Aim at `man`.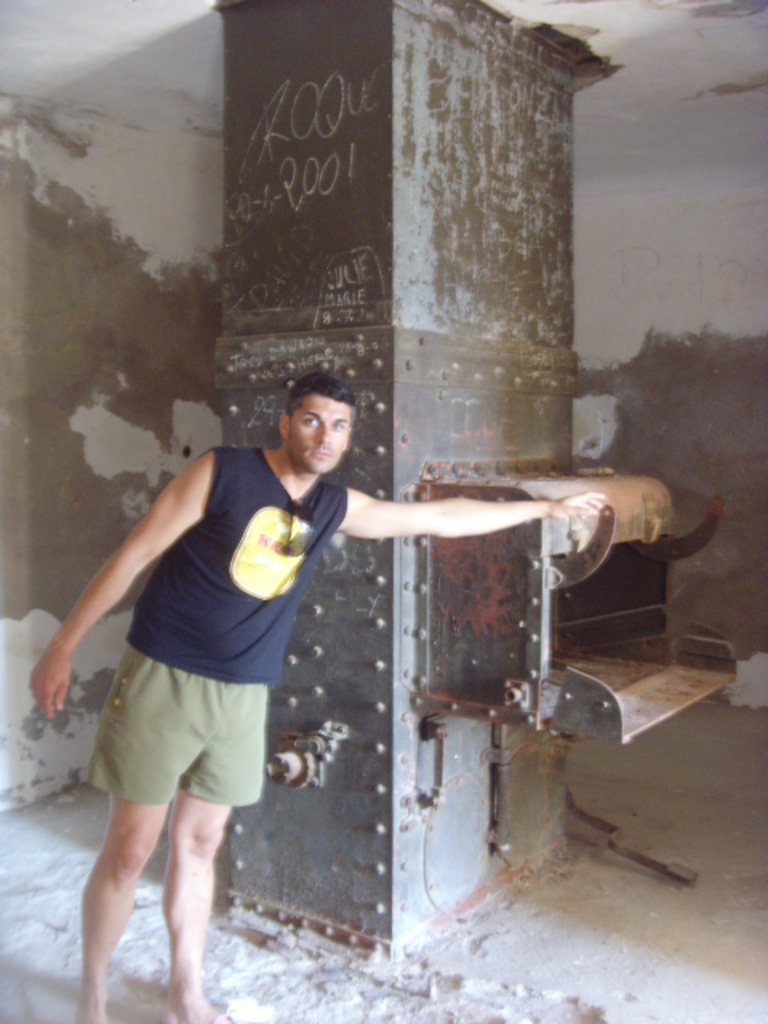
Aimed at 26, 376, 605, 1022.
